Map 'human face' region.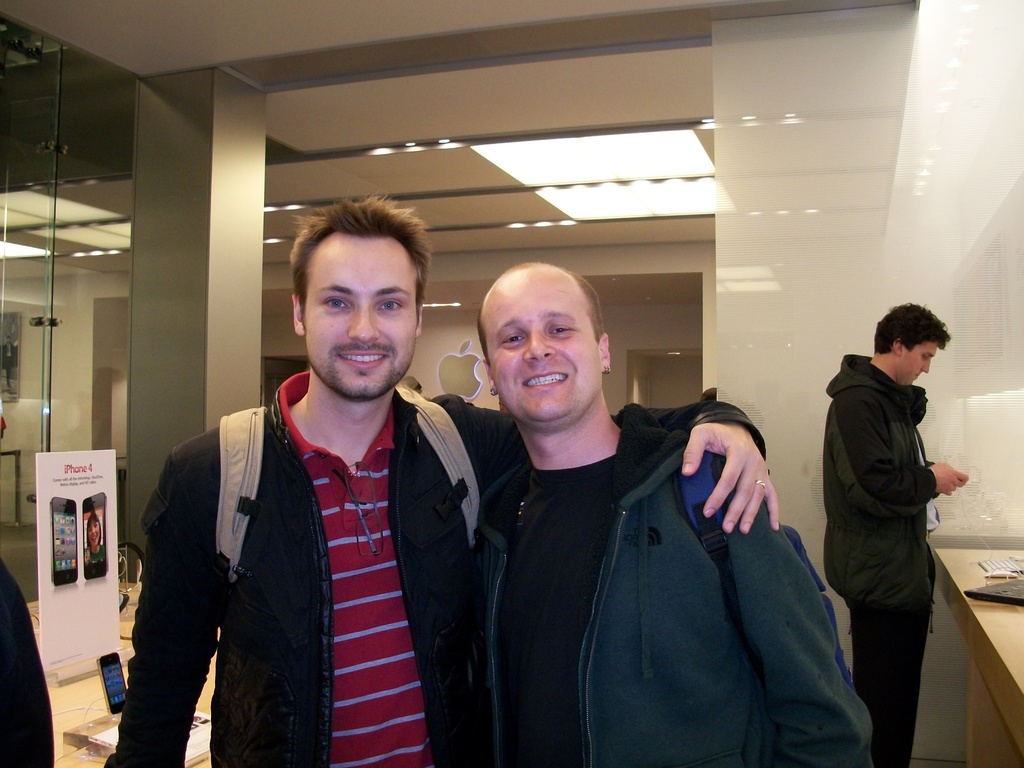
Mapped to left=300, top=234, right=419, bottom=399.
